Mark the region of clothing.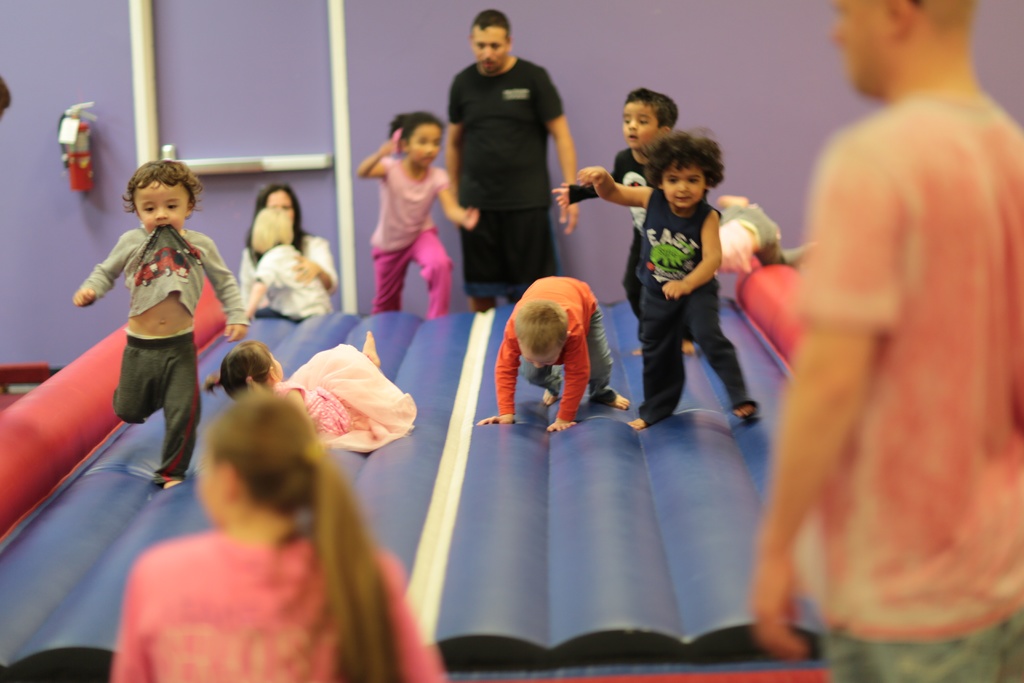
Region: 640,185,753,410.
